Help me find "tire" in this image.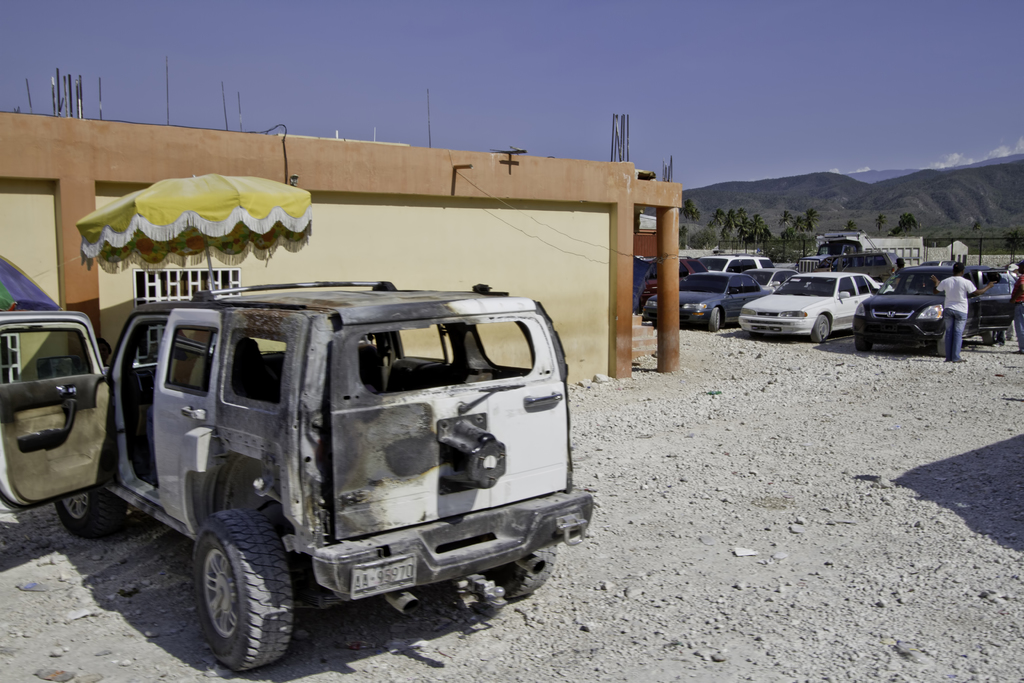
Found it: (856,338,872,350).
